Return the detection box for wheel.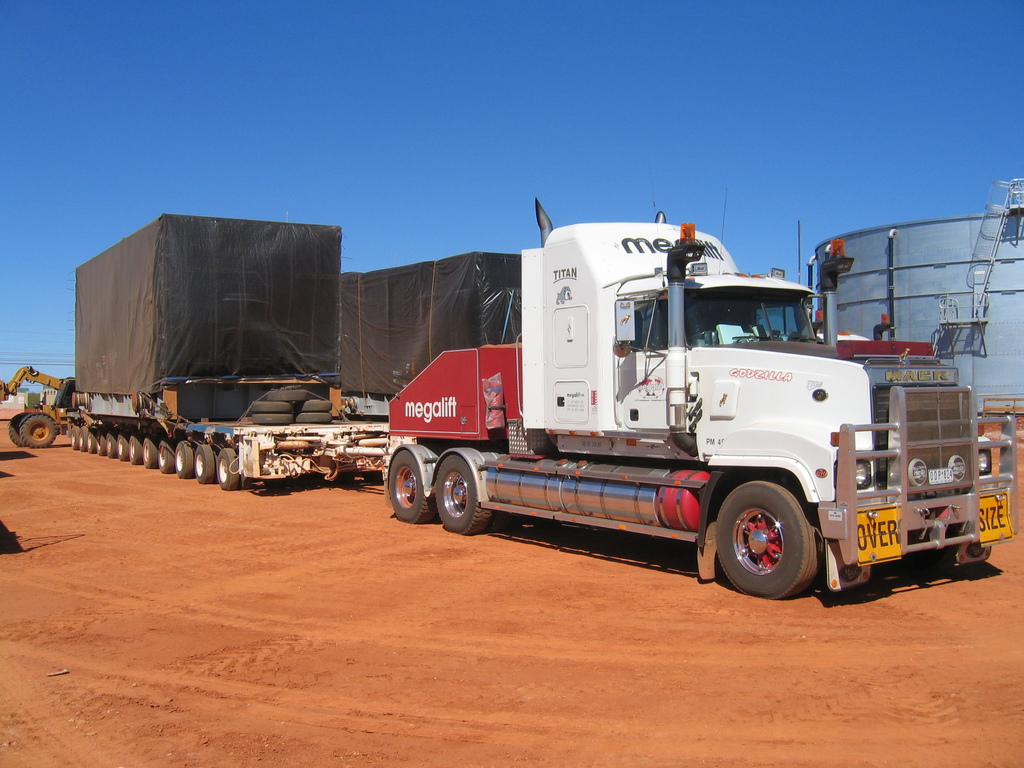
Rect(8, 412, 29, 447).
